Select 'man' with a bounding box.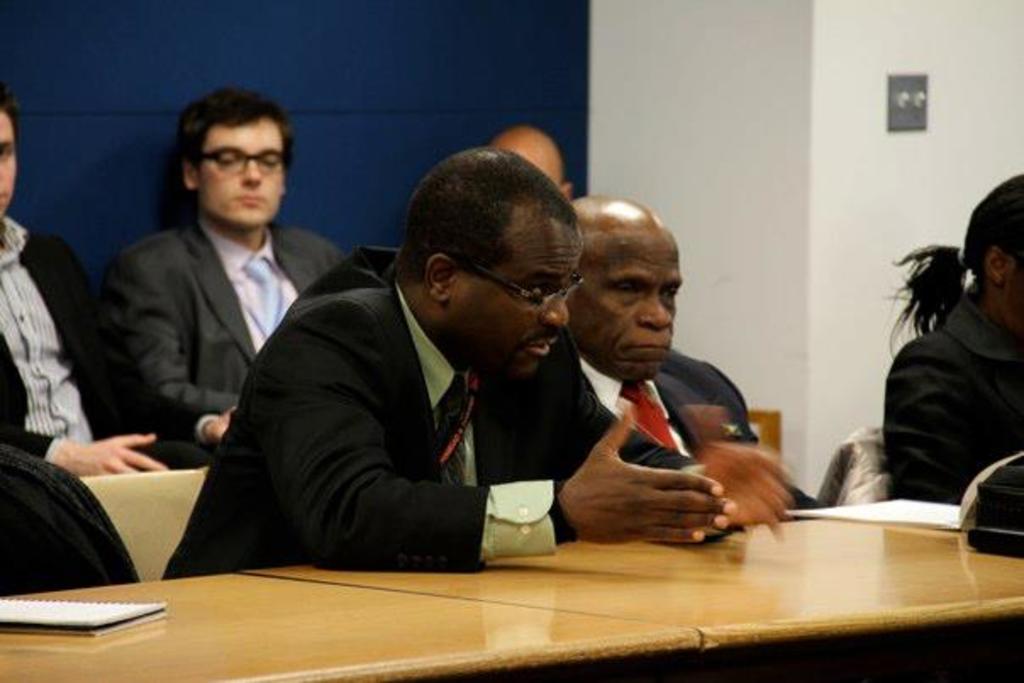
[x1=497, y1=124, x2=575, y2=193].
